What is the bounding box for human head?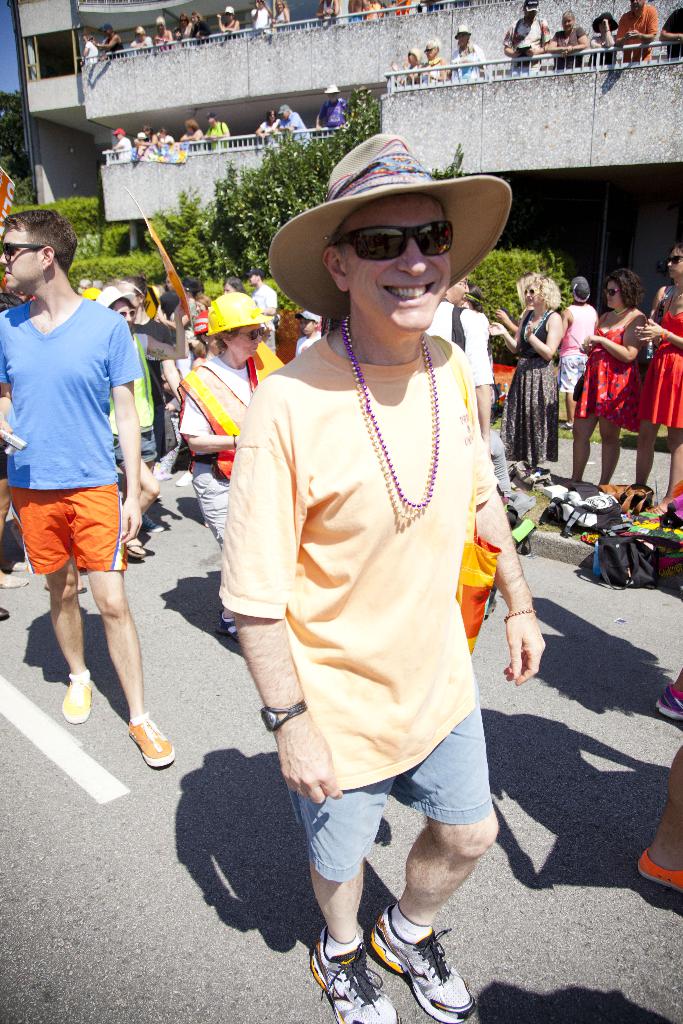
bbox=(180, 14, 190, 27).
